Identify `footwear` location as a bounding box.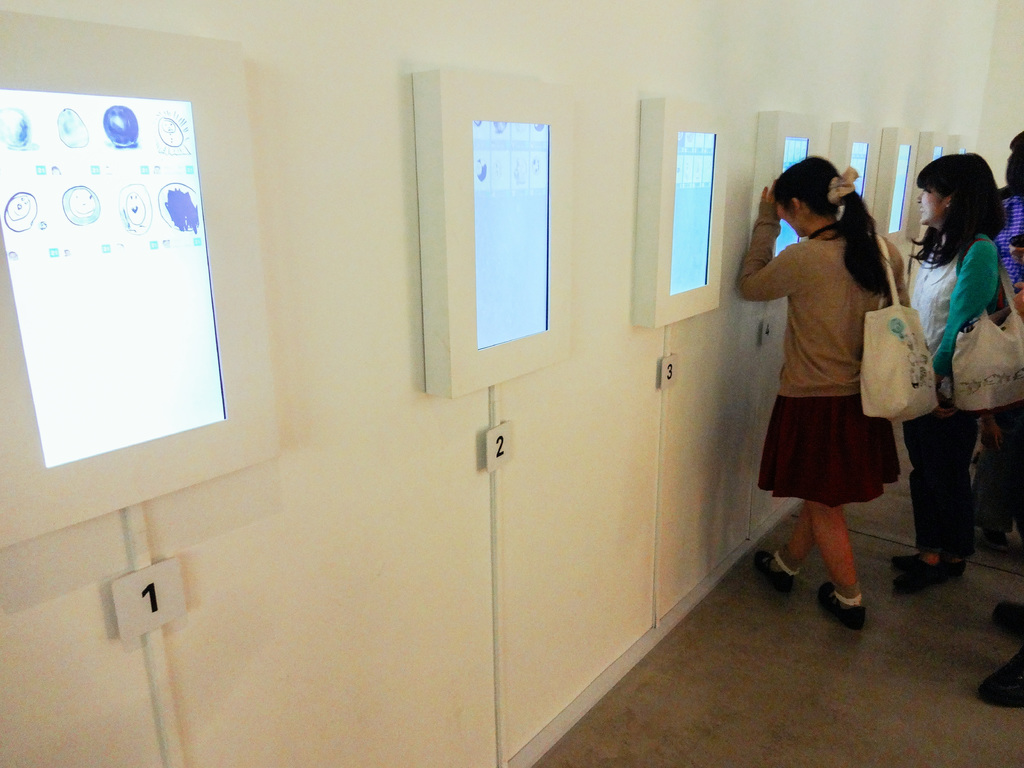
rect(751, 546, 794, 595).
